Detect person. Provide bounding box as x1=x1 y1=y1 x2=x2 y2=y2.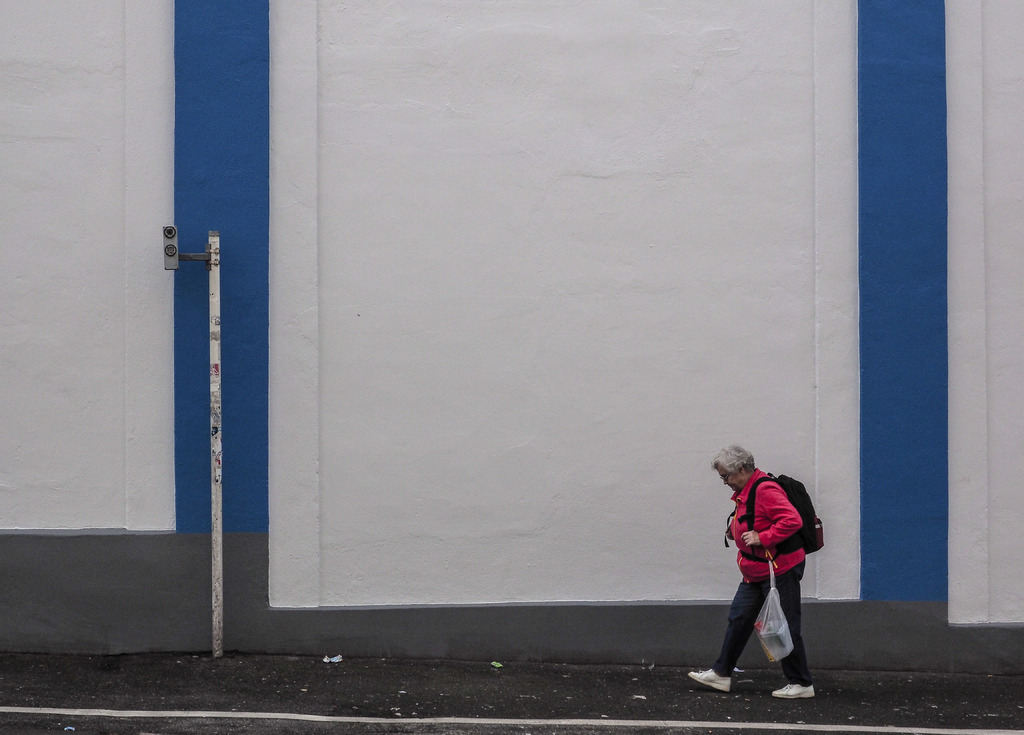
x1=725 y1=438 x2=844 y2=698.
